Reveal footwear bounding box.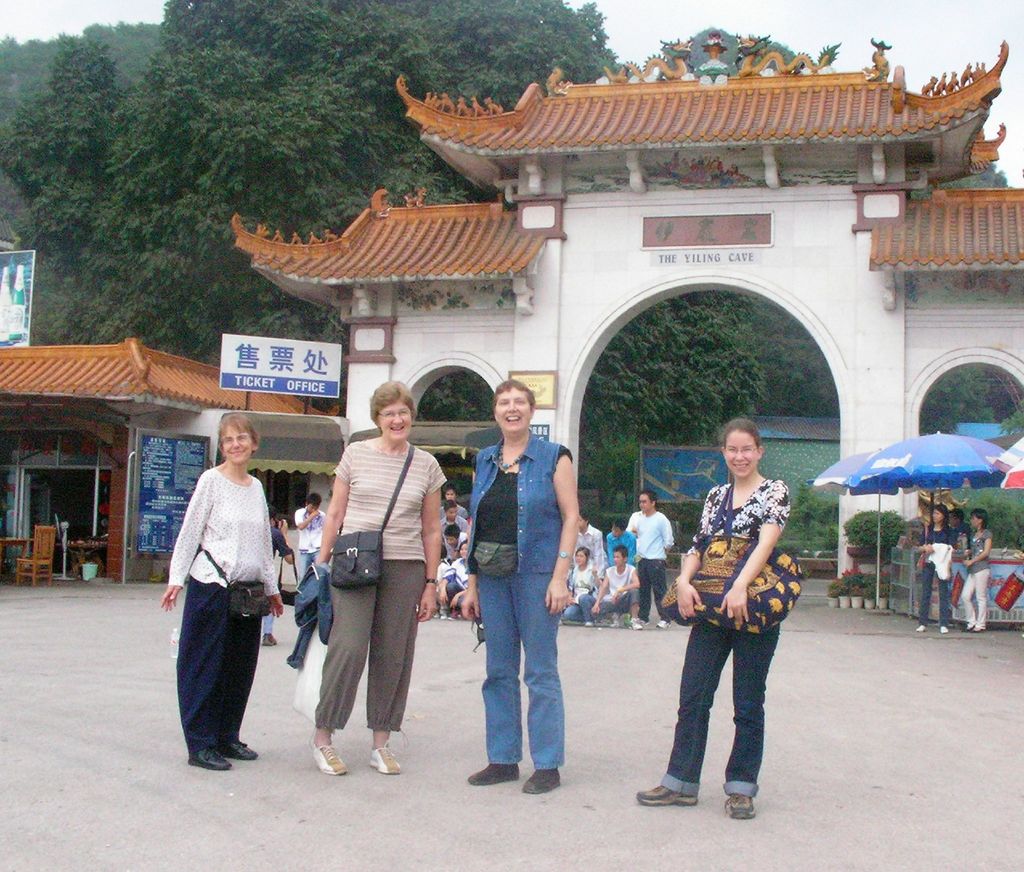
Revealed: pyautogui.locateOnScreen(188, 746, 232, 769).
